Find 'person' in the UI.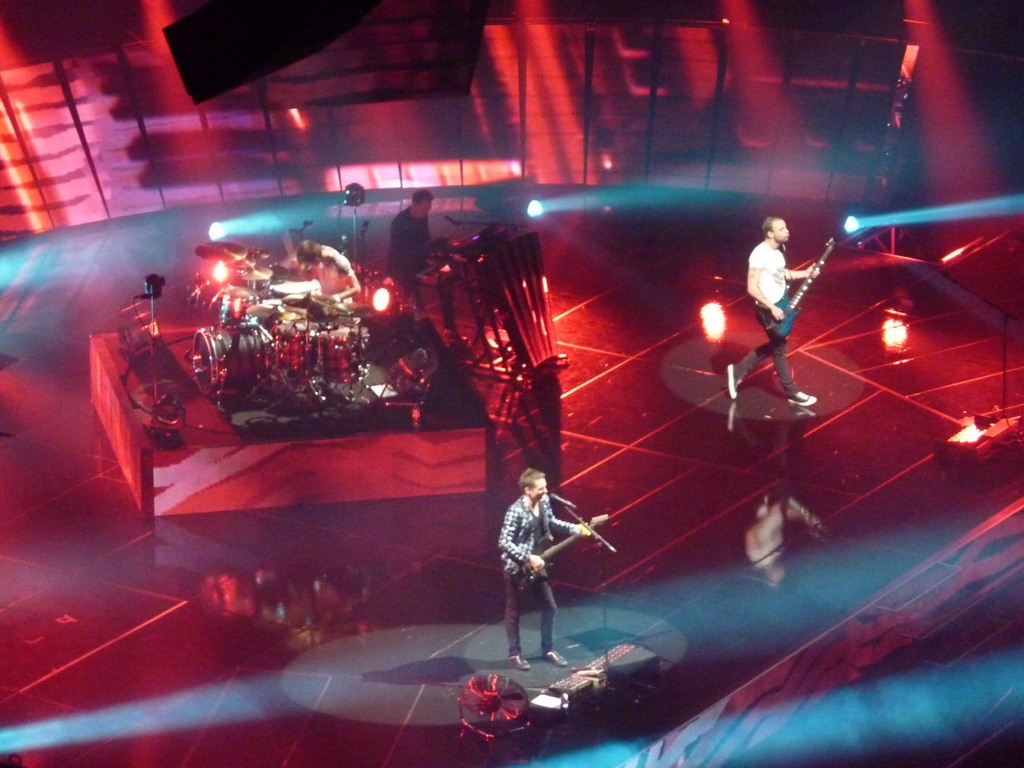
UI element at BBox(292, 239, 364, 304).
